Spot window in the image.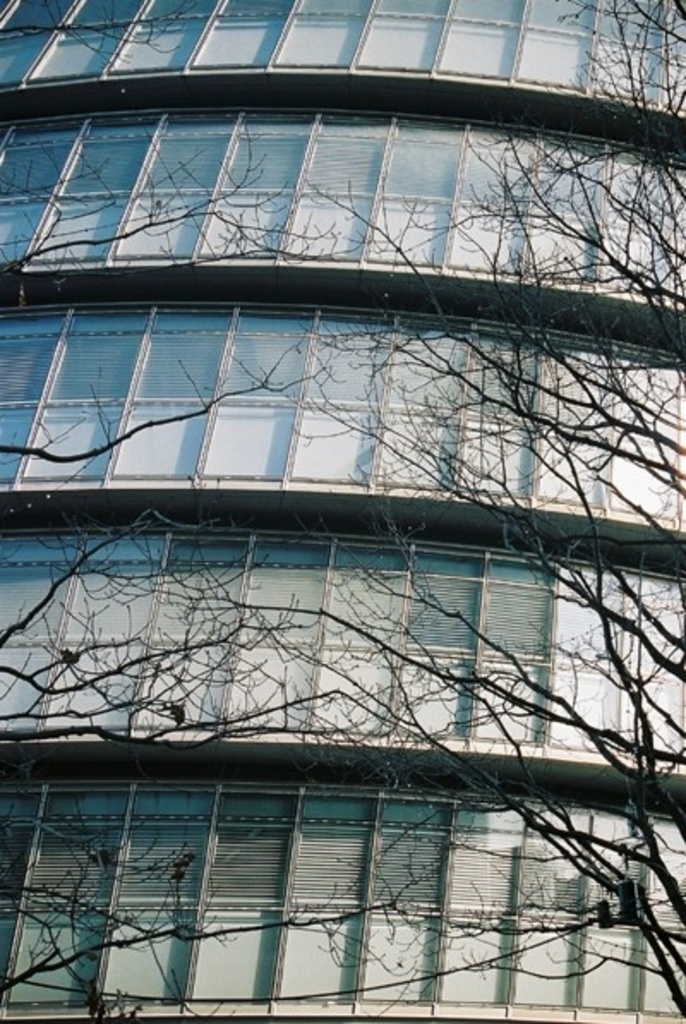
window found at 324:549:401:647.
